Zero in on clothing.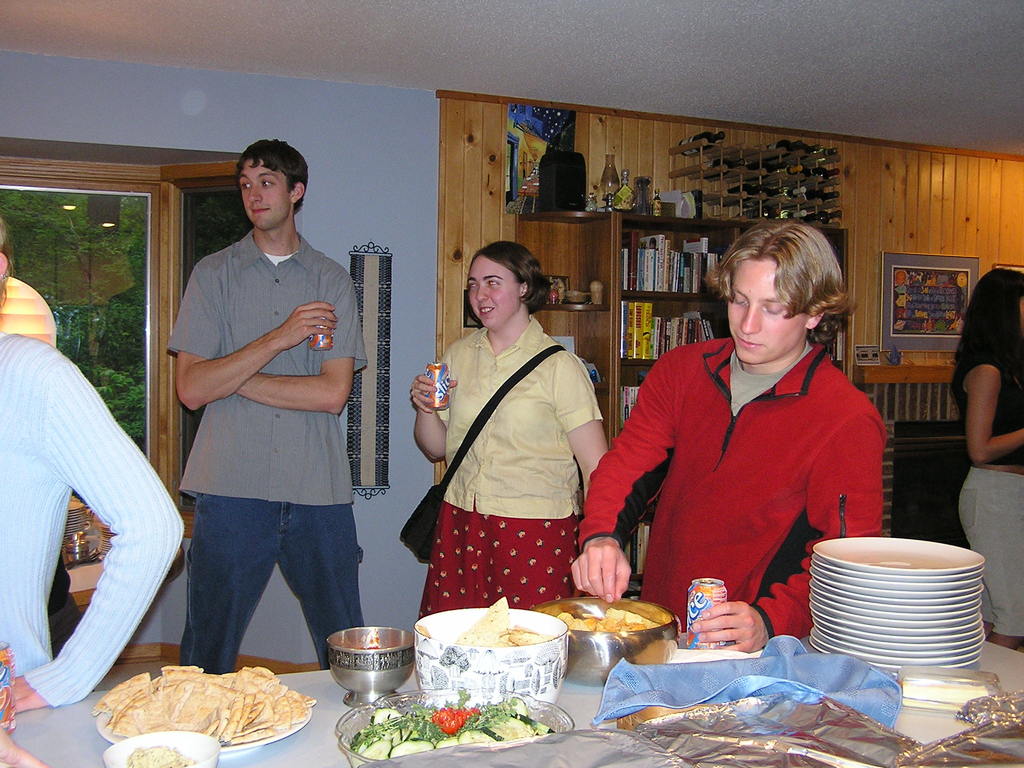
Zeroed in: (left=154, top=224, right=388, bottom=703).
